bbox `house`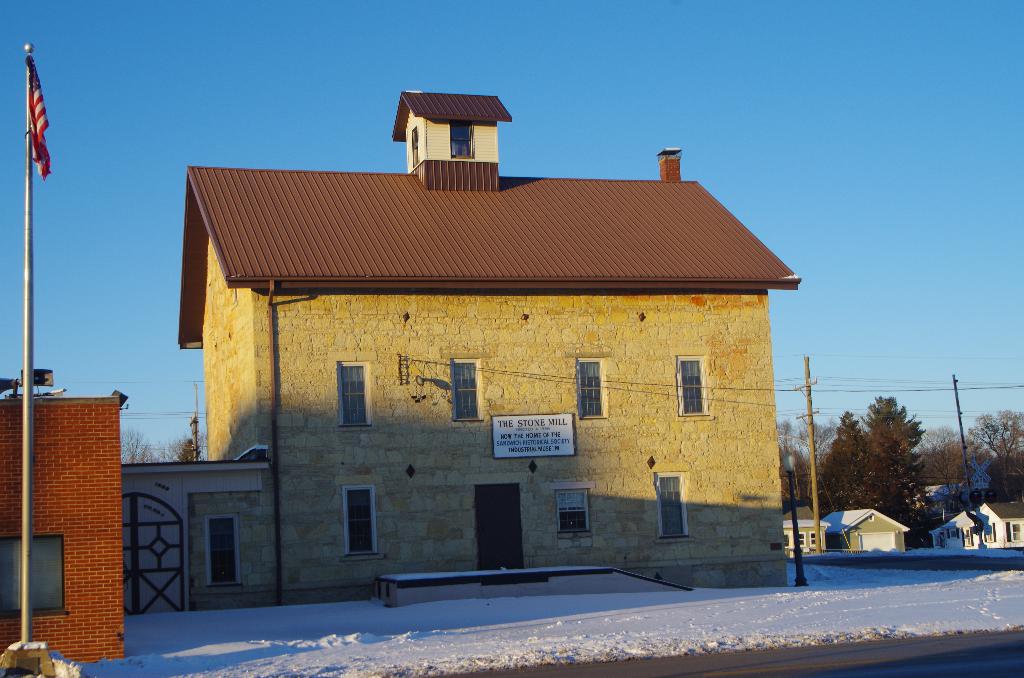
locate(927, 500, 1023, 550)
